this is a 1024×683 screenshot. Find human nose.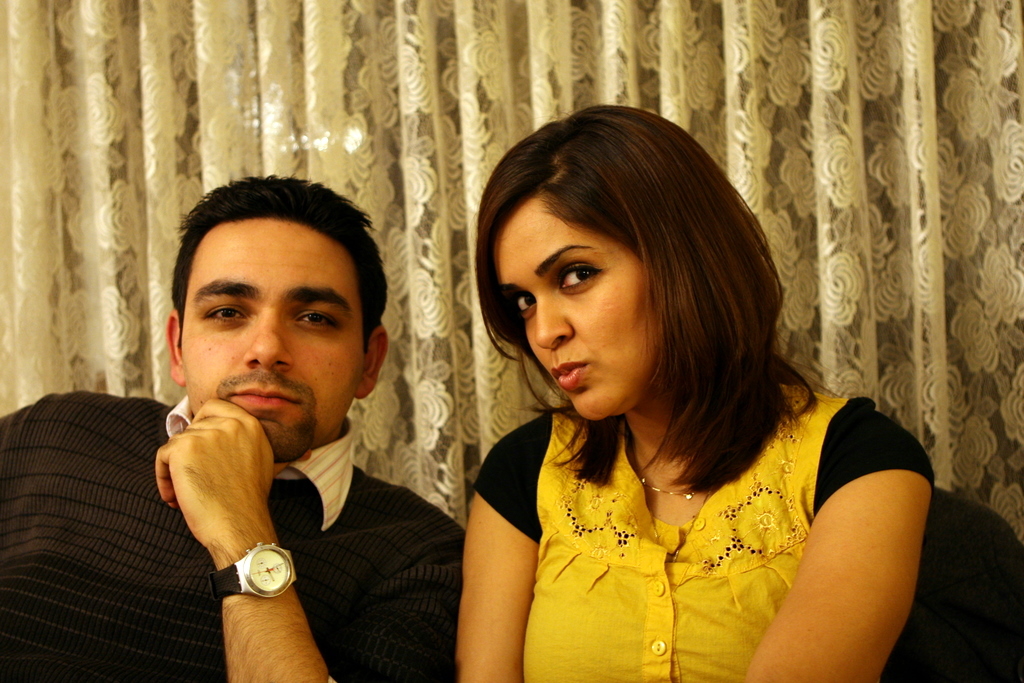
Bounding box: (241,312,295,370).
